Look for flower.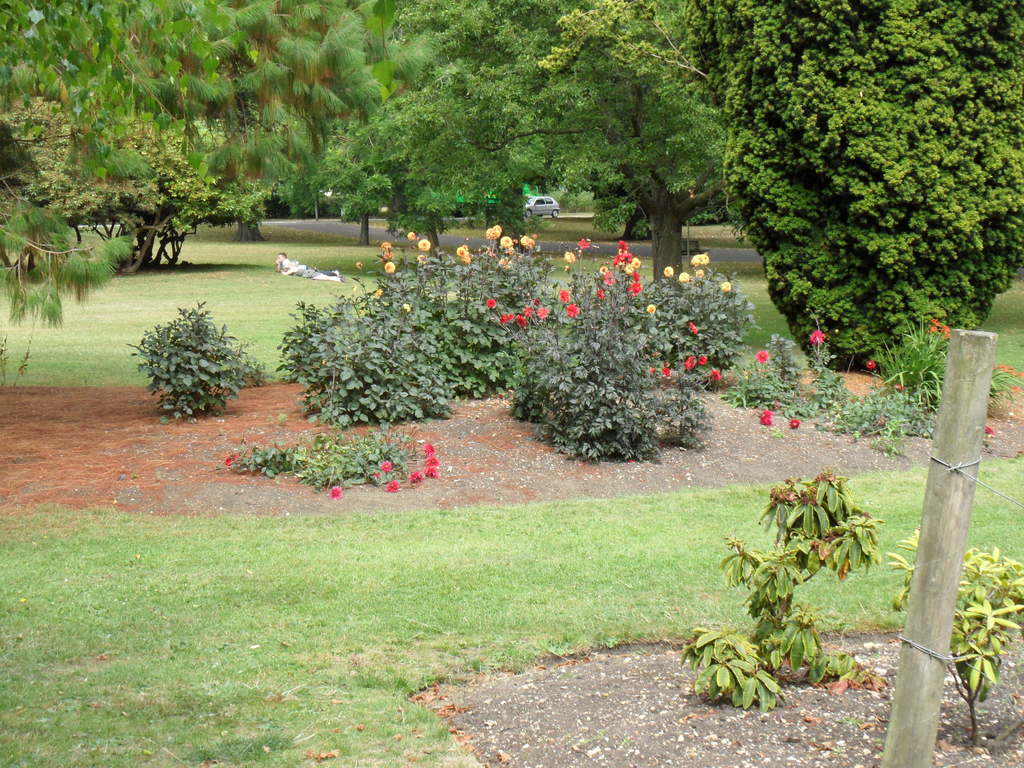
Found: <region>685, 321, 700, 339</region>.
